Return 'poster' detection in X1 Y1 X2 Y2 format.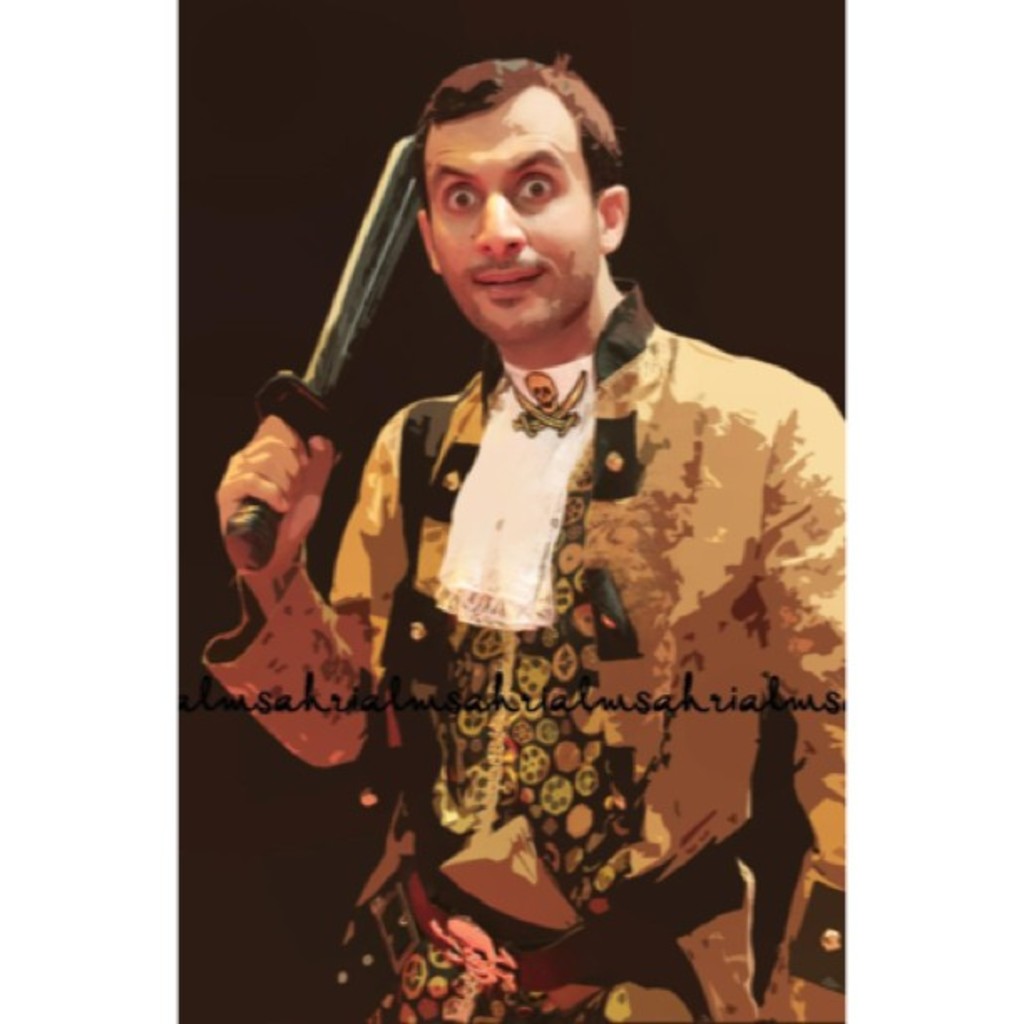
171 0 845 1021.
